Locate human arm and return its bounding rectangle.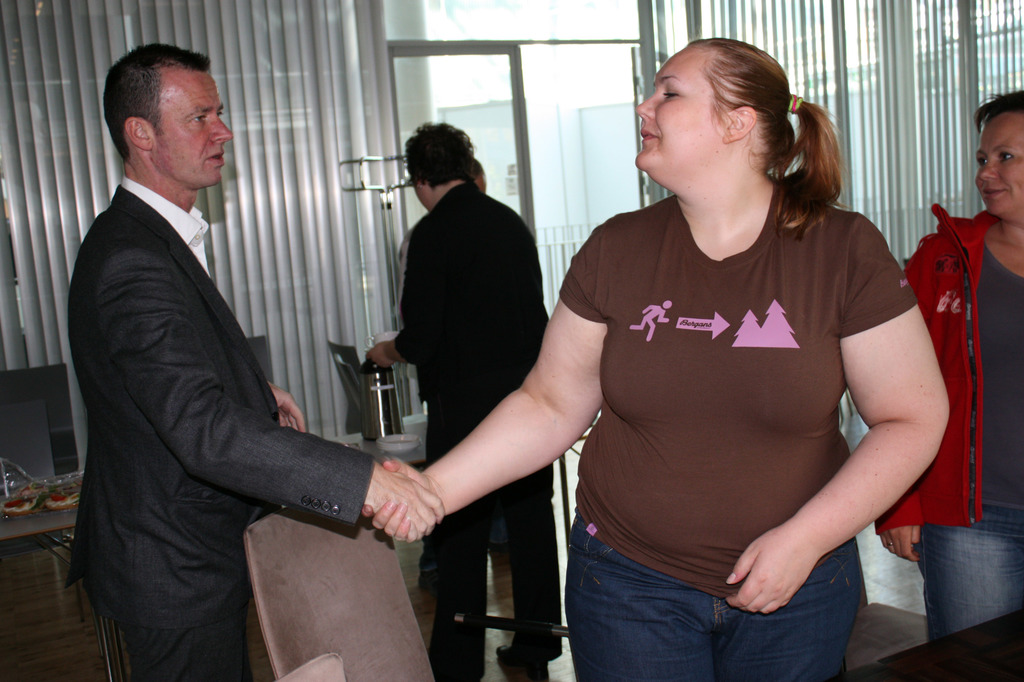
bbox=(264, 377, 309, 435).
